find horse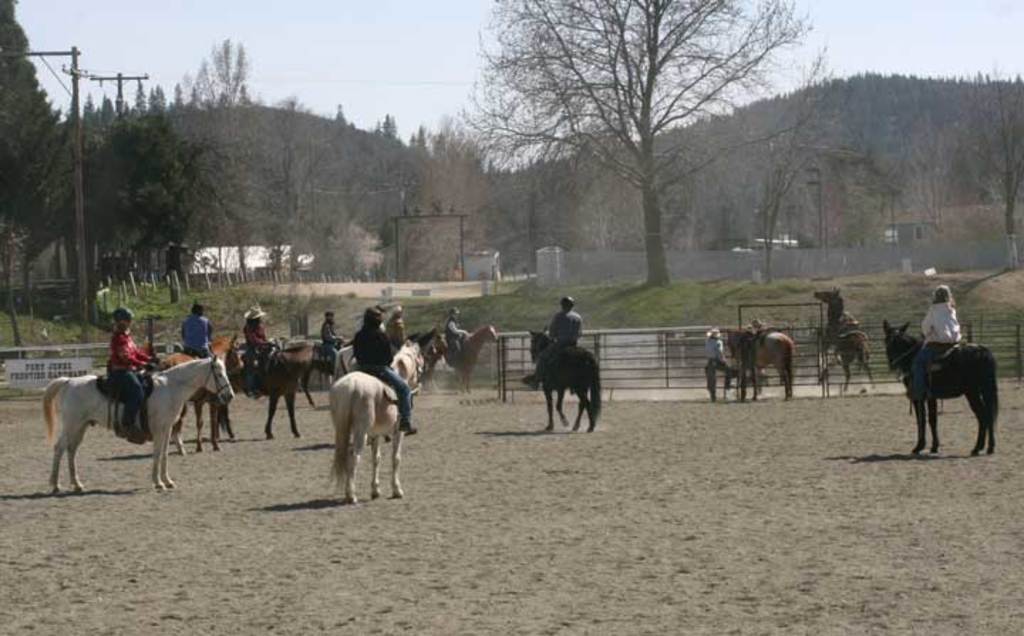
[526, 326, 602, 433]
